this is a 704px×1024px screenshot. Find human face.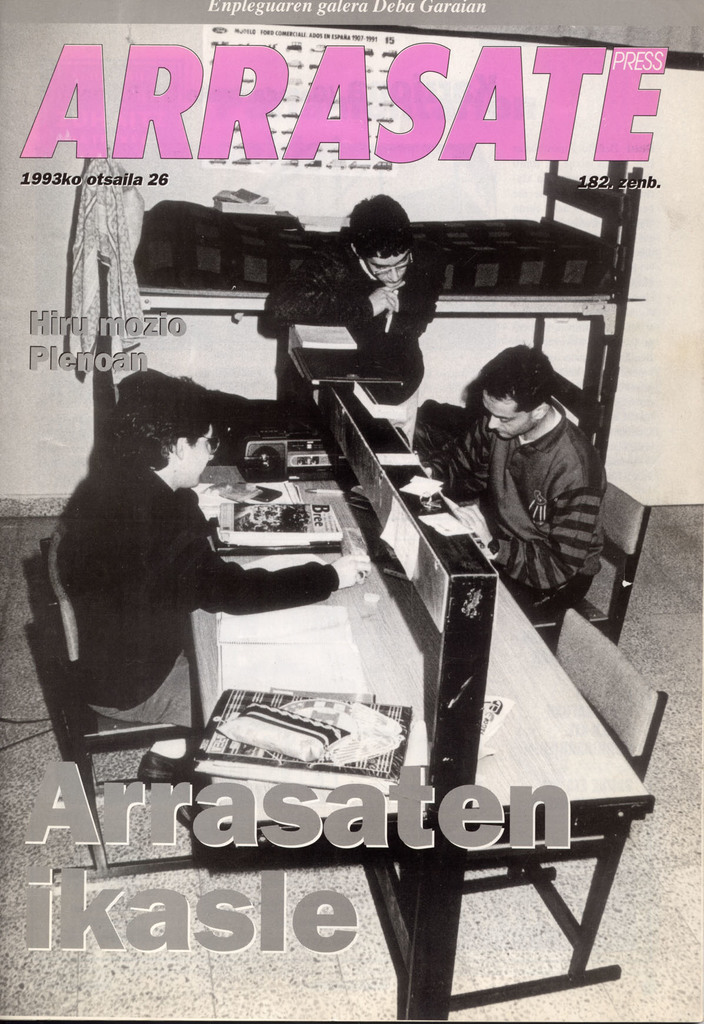
Bounding box: region(482, 391, 543, 444).
